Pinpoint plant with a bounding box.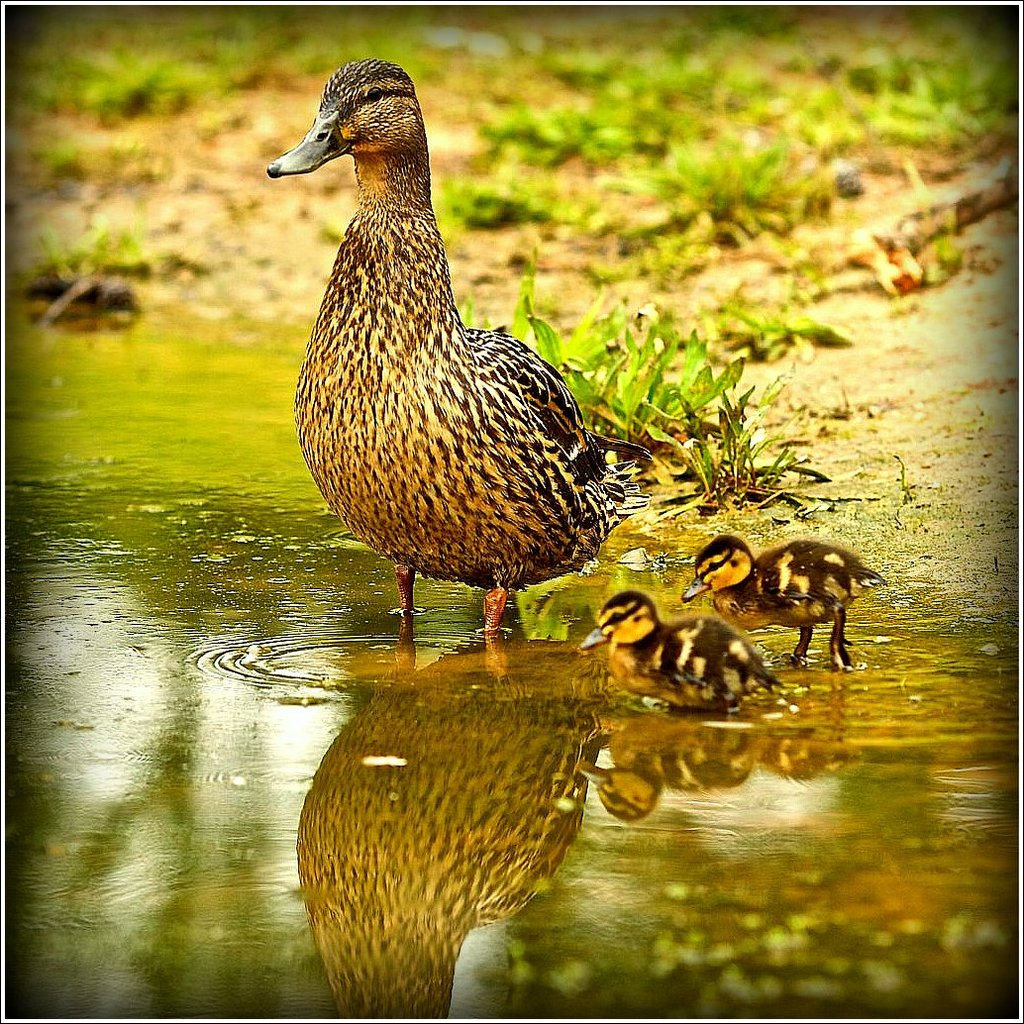
select_region(444, 1, 1018, 282).
